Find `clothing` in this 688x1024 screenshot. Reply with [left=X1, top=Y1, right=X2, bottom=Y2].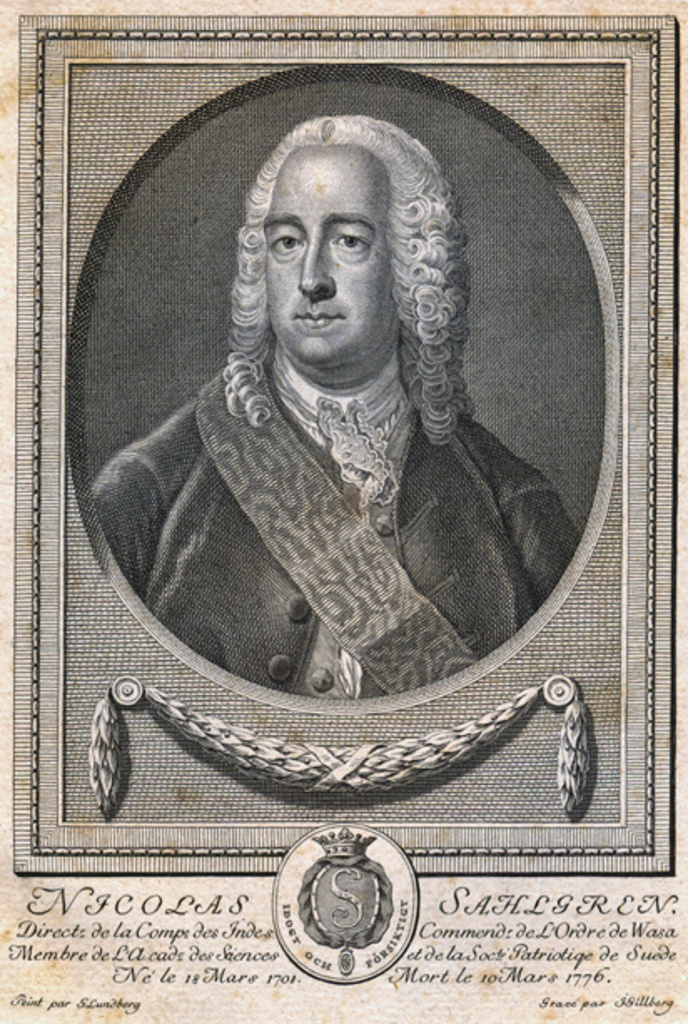
[left=97, top=294, right=605, bottom=732].
